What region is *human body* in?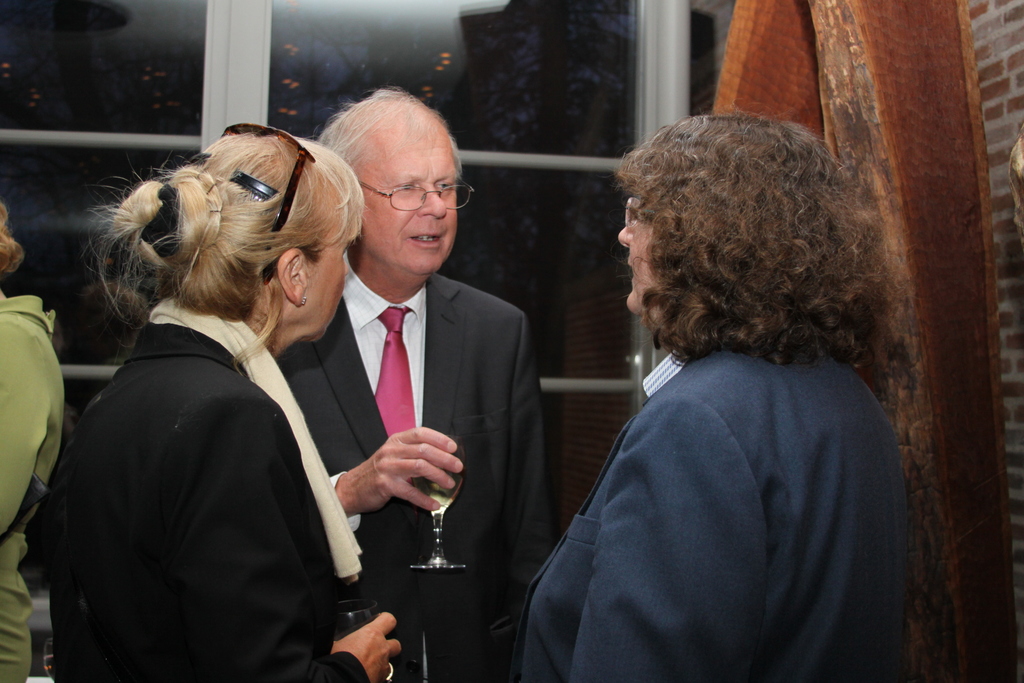
<bbox>278, 270, 540, 682</bbox>.
